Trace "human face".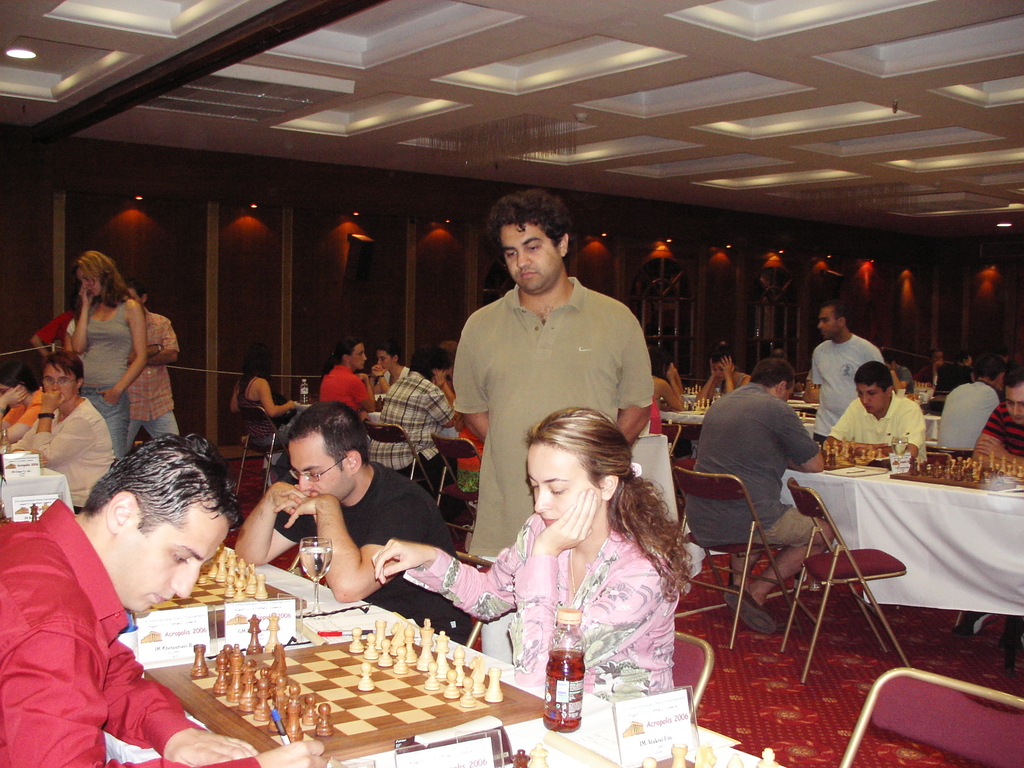
Traced to (500,224,561,291).
